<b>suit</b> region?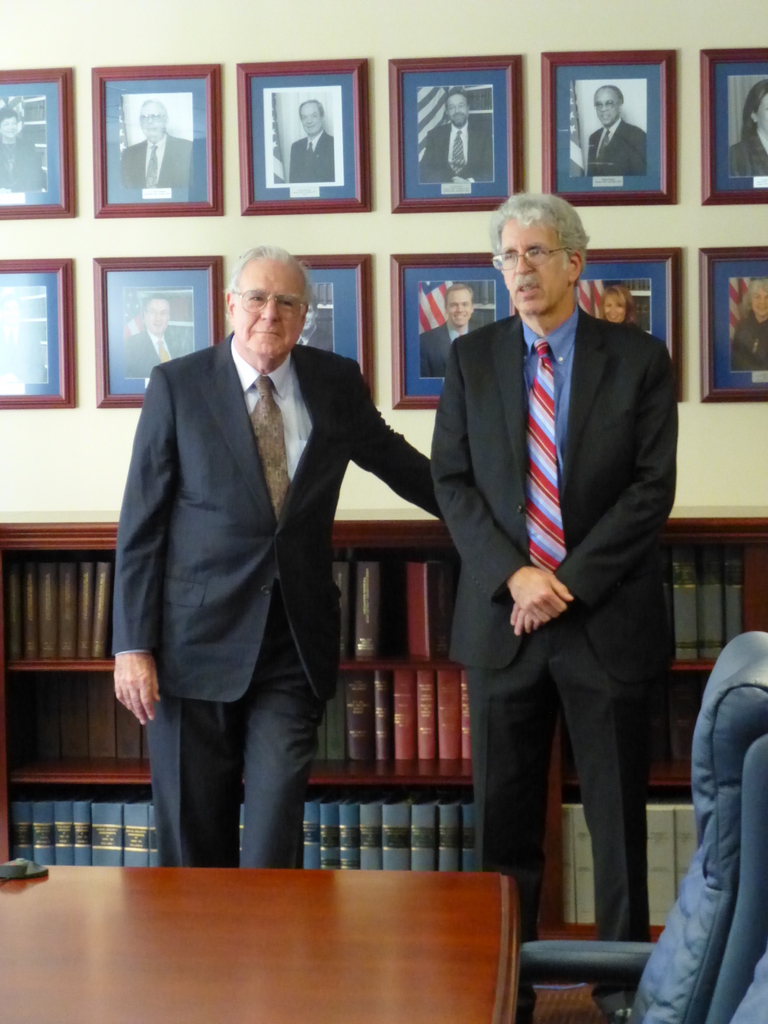
<region>122, 333, 183, 376</region>
